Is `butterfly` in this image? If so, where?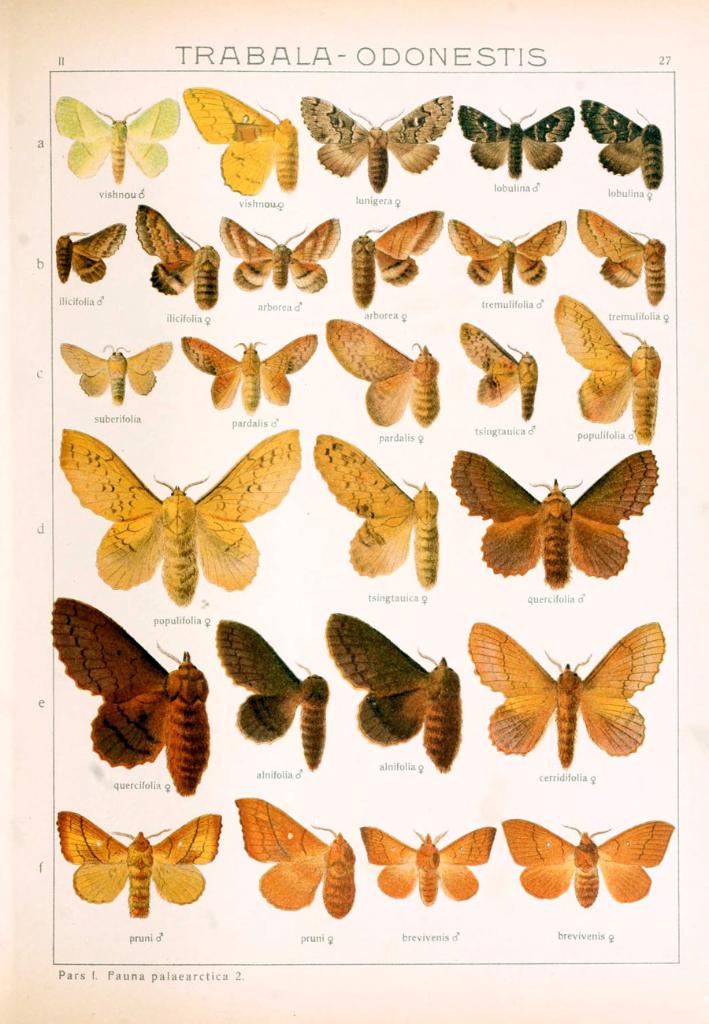
Yes, at BBox(53, 335, 165, 404).
